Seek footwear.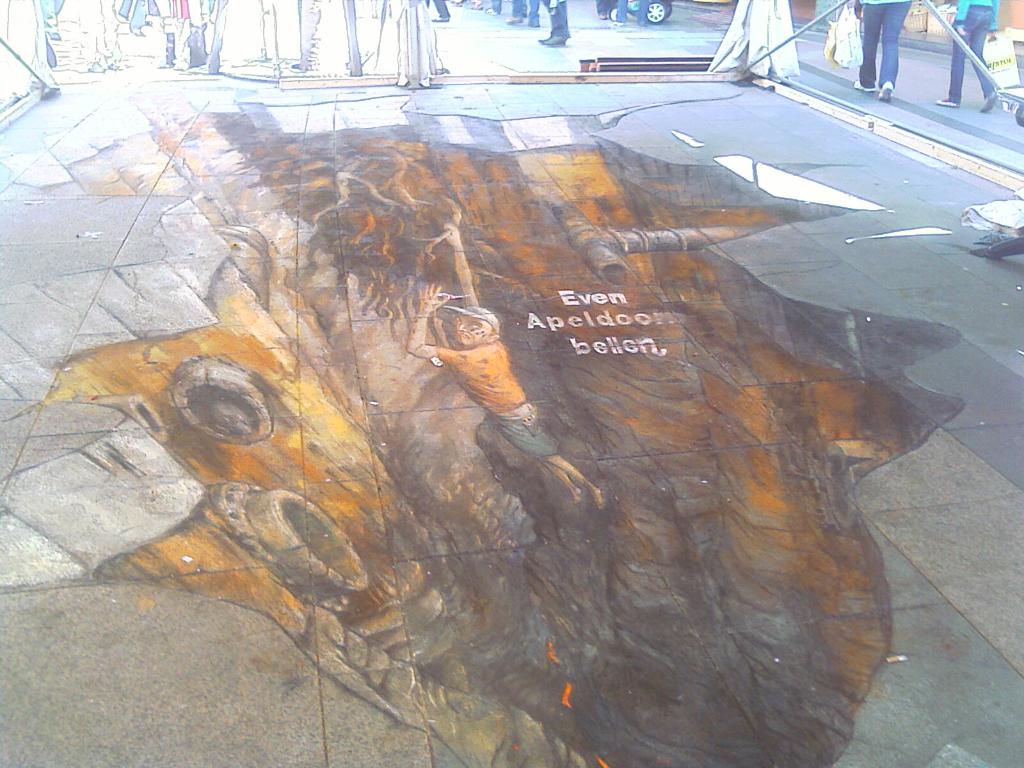
bbox=[876, 78, 893, 109].
